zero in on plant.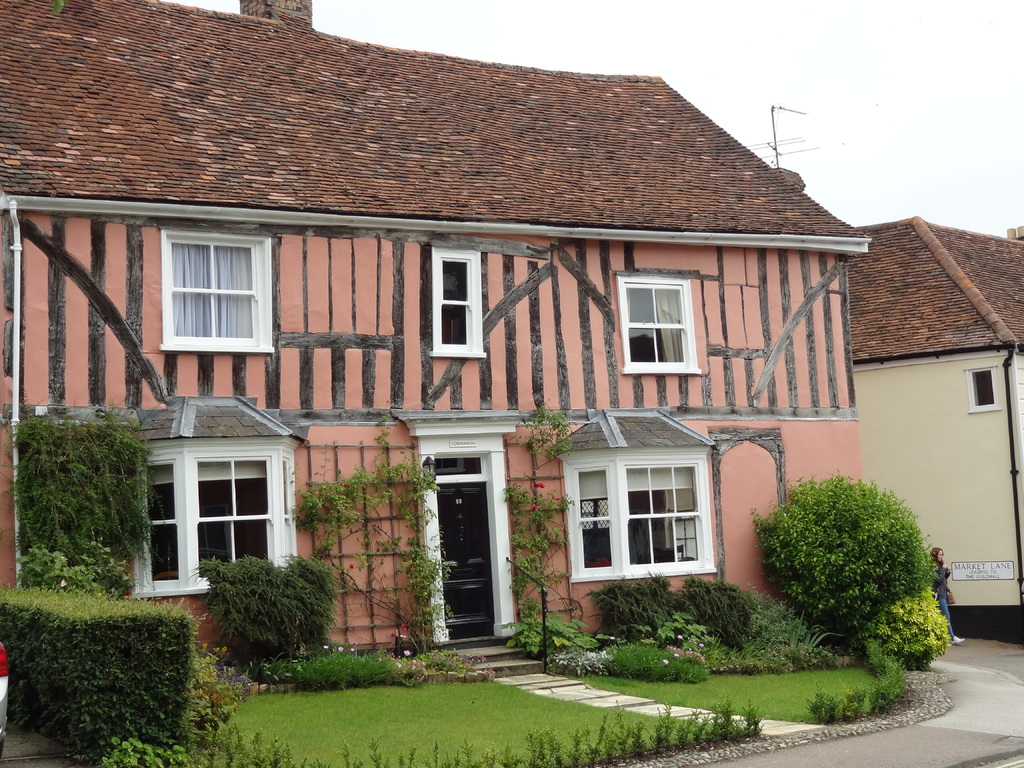
Zeroed in: l=493, t=401, r=572, b=675.
